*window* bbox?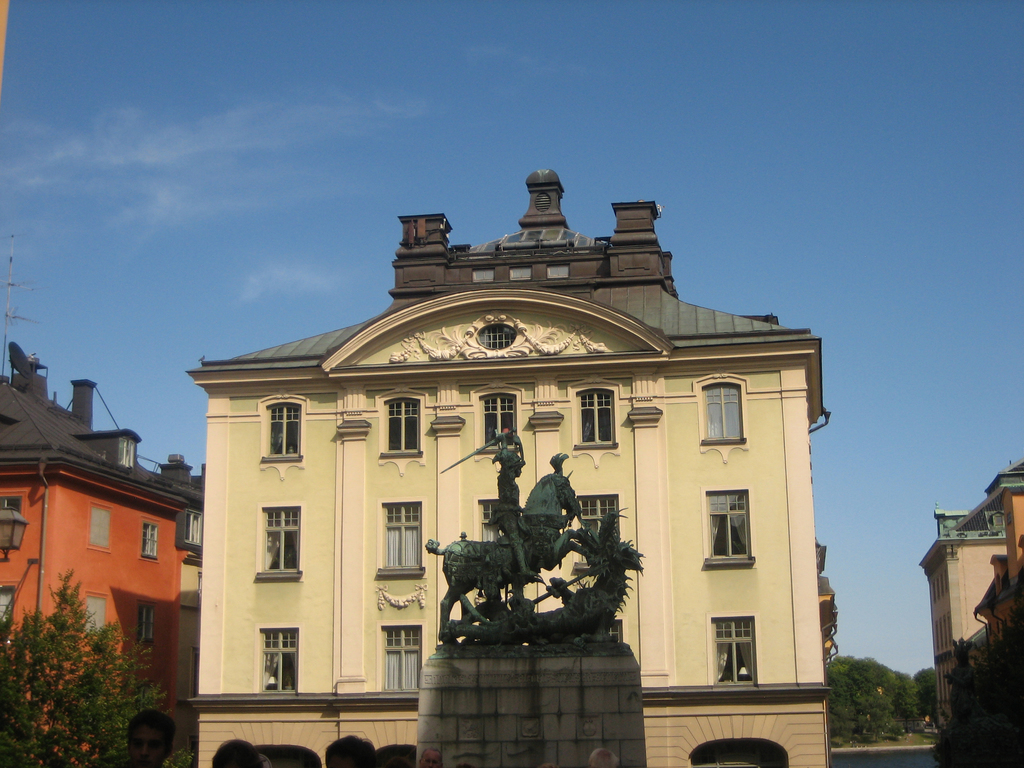
<region>568, 383, 621, 458</region>
